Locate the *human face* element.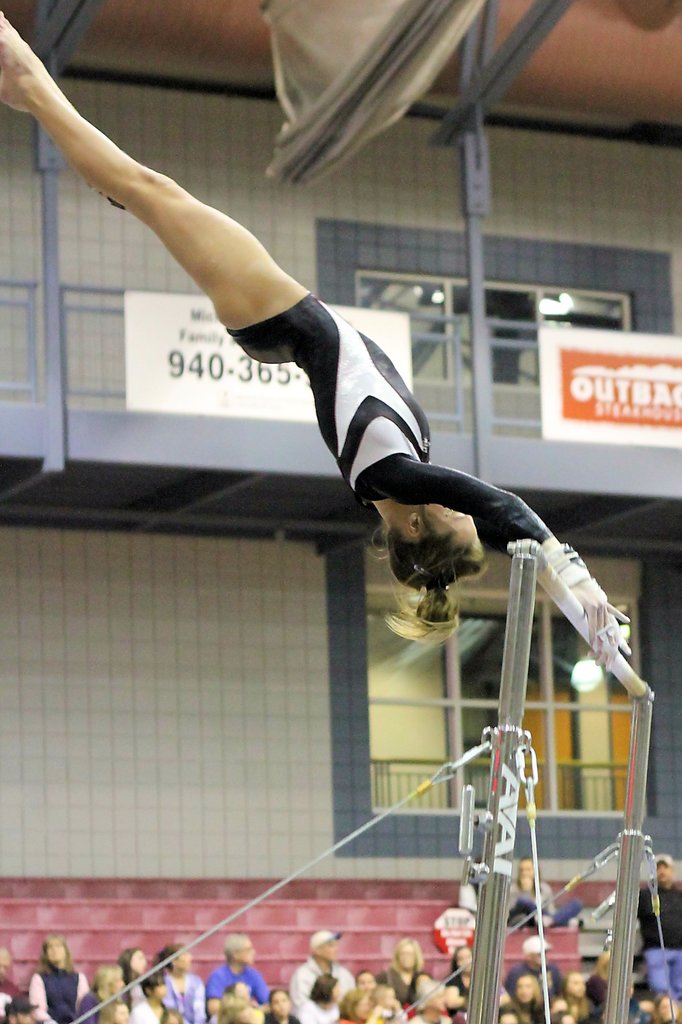
Element bbox: [272, 993, 293, 1016].
